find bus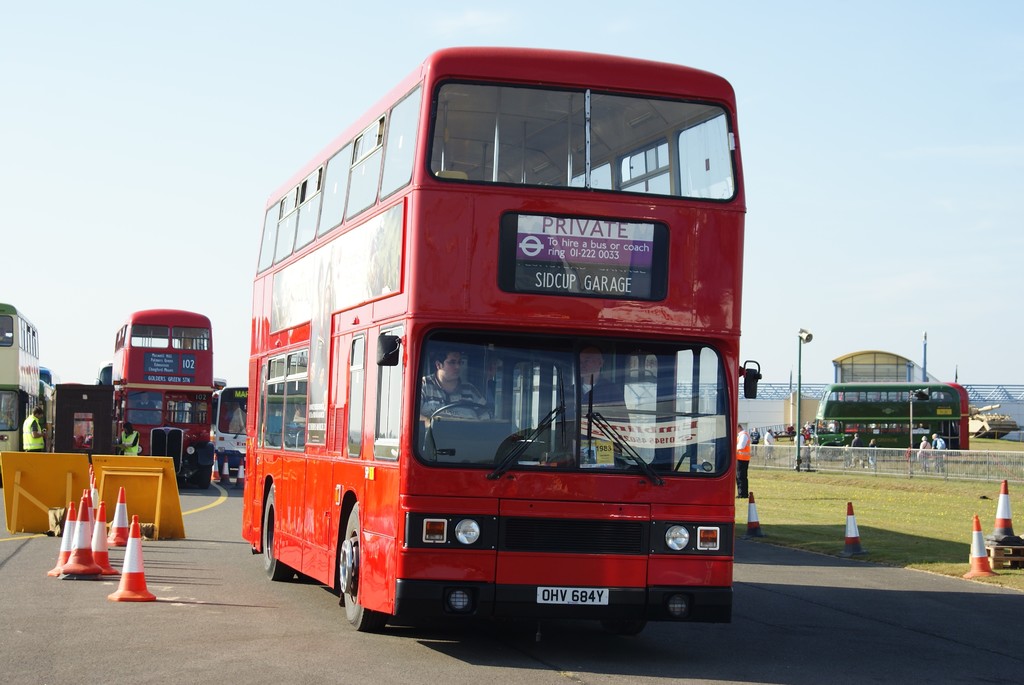
(left=237, top=46, right=758, bottom=629)
